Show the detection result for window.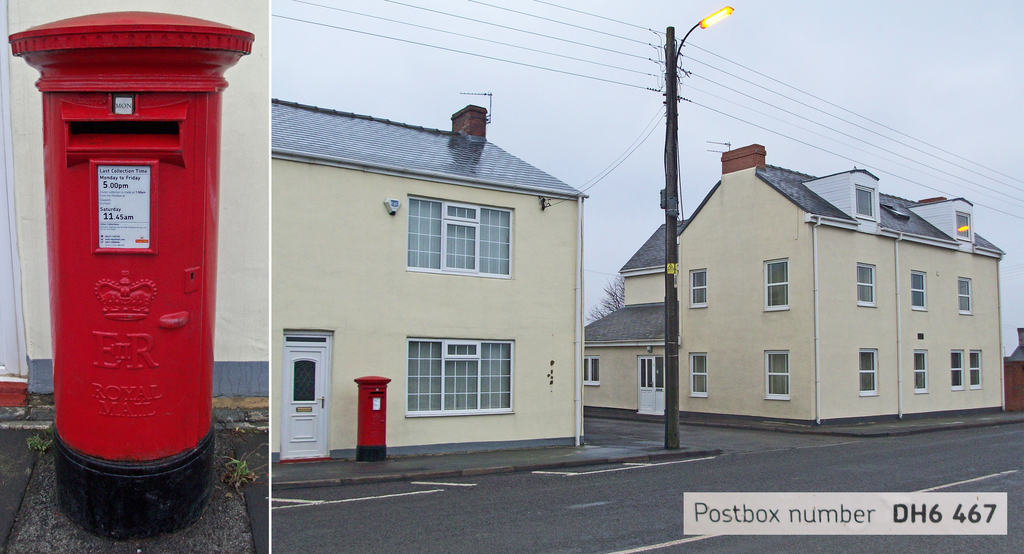
<region>685, 268, 714, 309</region>.
